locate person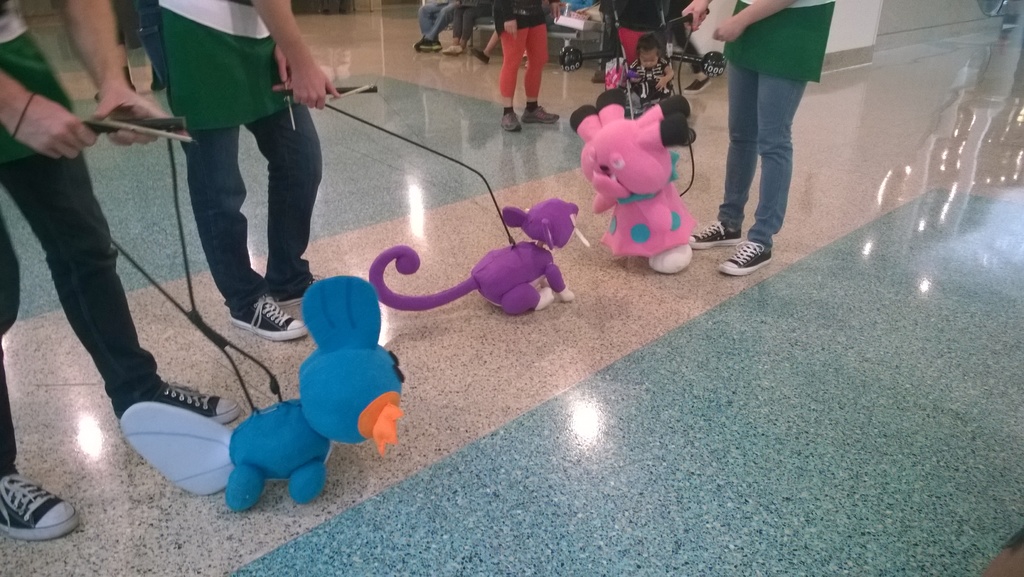
494, 0, 561, 136
